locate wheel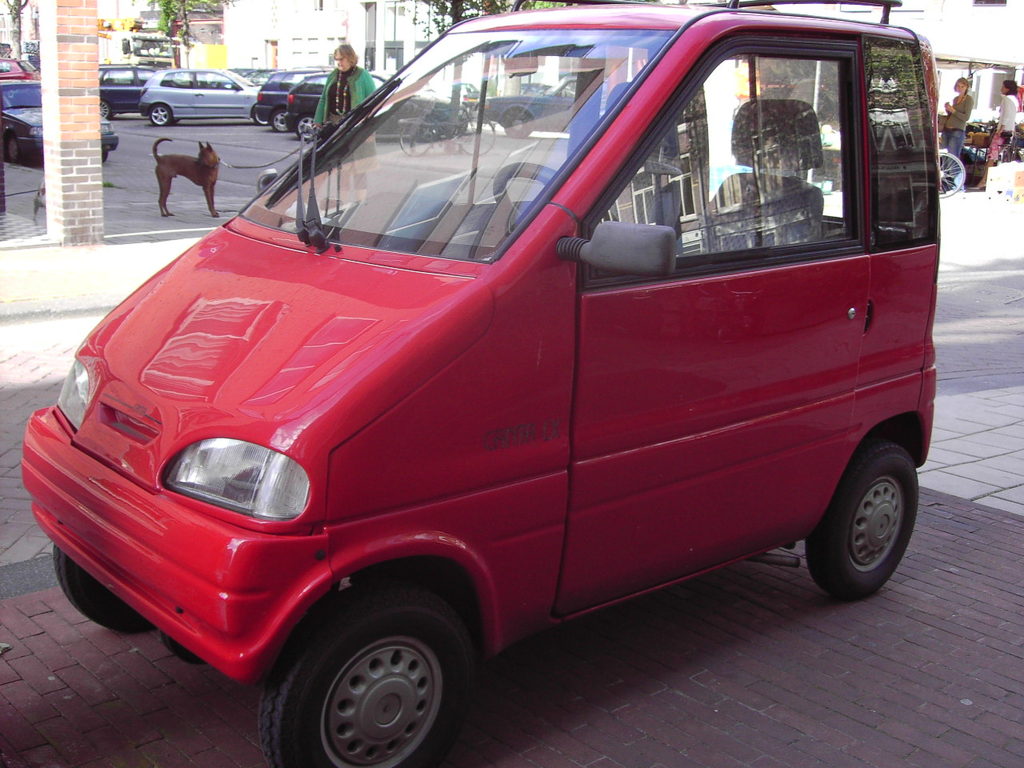
detection(811, 442, 918, 598)
